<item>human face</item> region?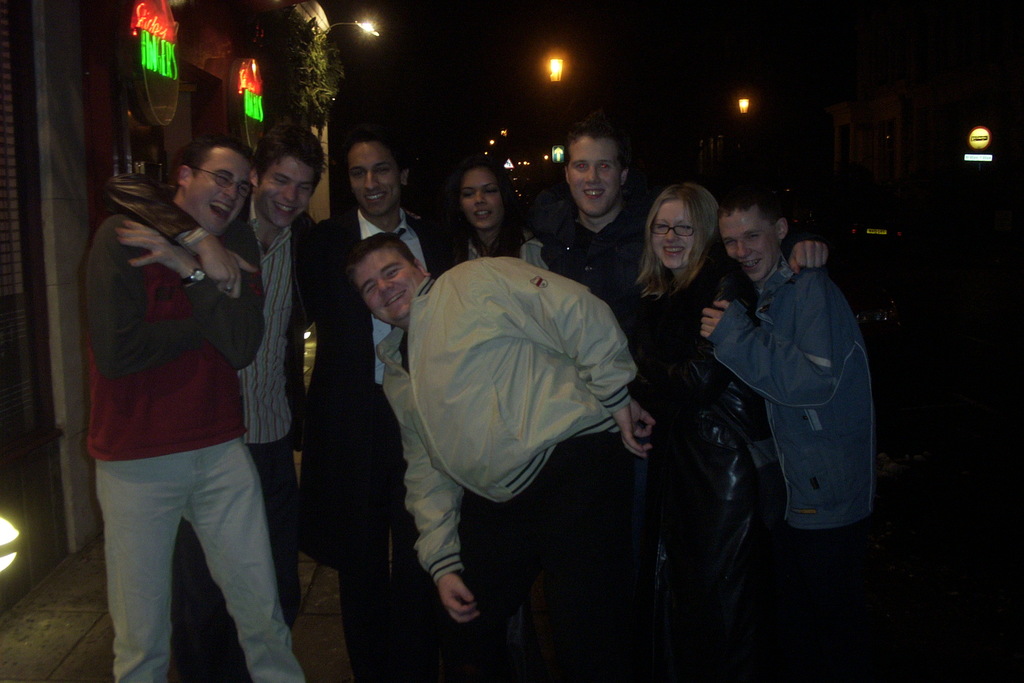
x1=650 y1=199 x2=694 y2=270
